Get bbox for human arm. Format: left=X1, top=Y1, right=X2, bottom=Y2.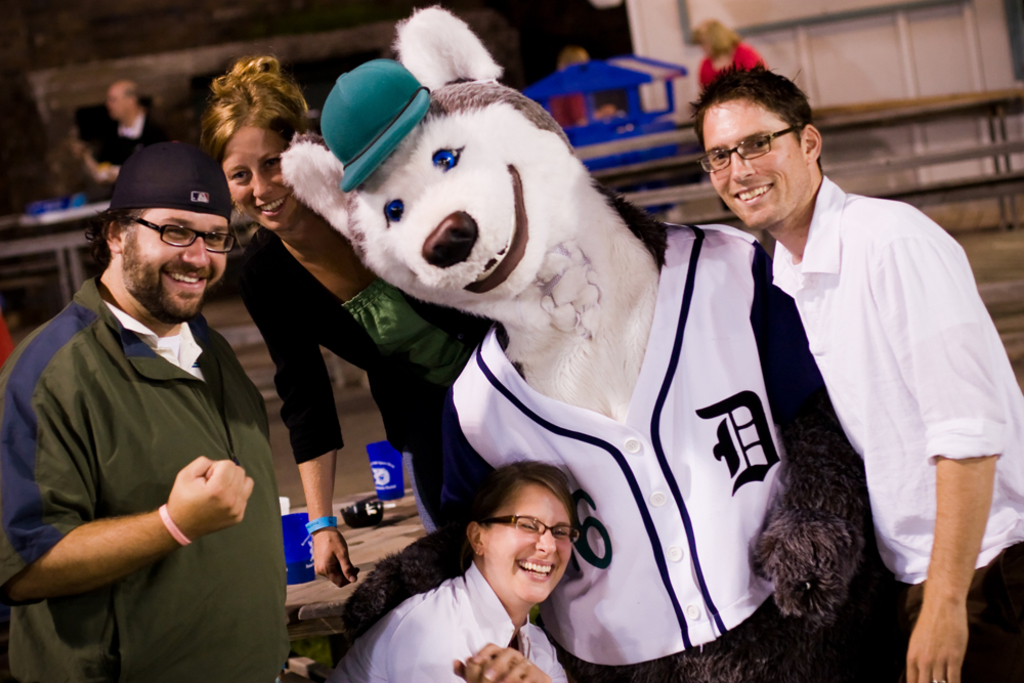
left=458, top=635, right=575, bottom=682.
